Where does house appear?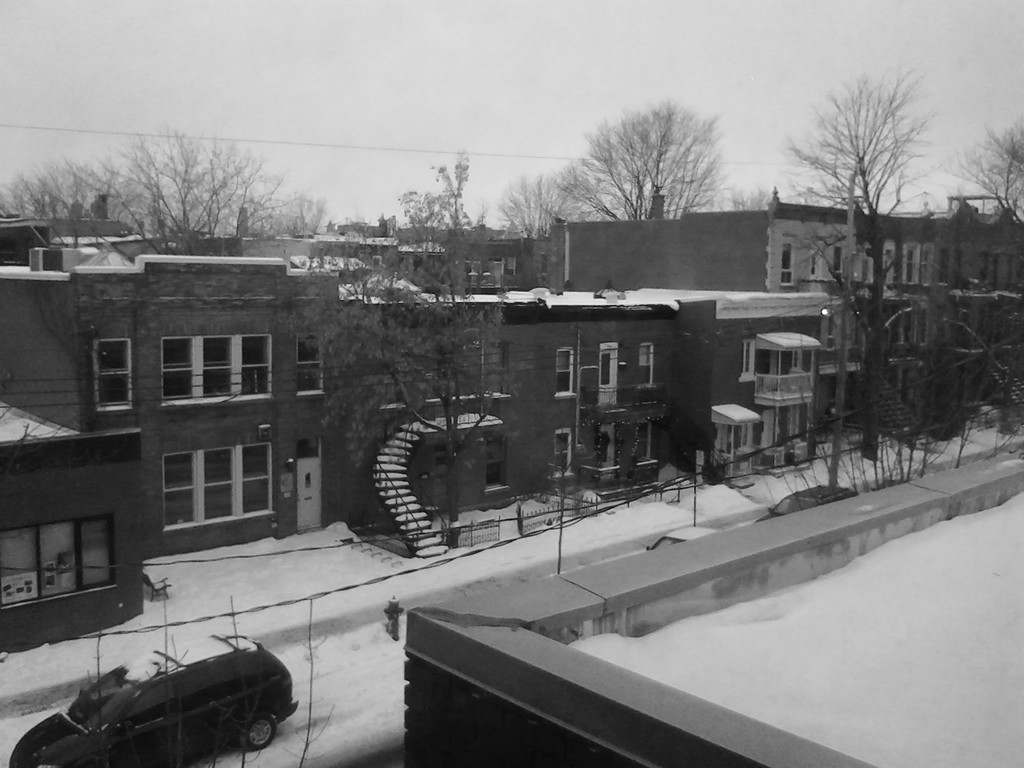
Appears at [left=0, top=397, right=150, bottom=659].
